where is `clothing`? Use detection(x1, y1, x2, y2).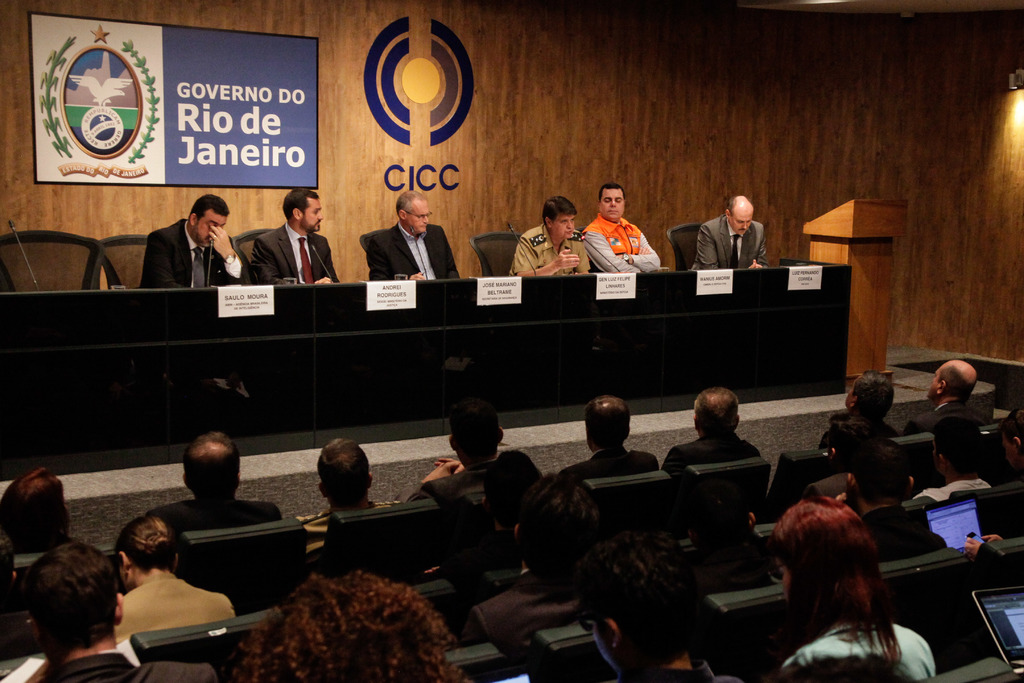
detection(514, 226, 582, 274).
